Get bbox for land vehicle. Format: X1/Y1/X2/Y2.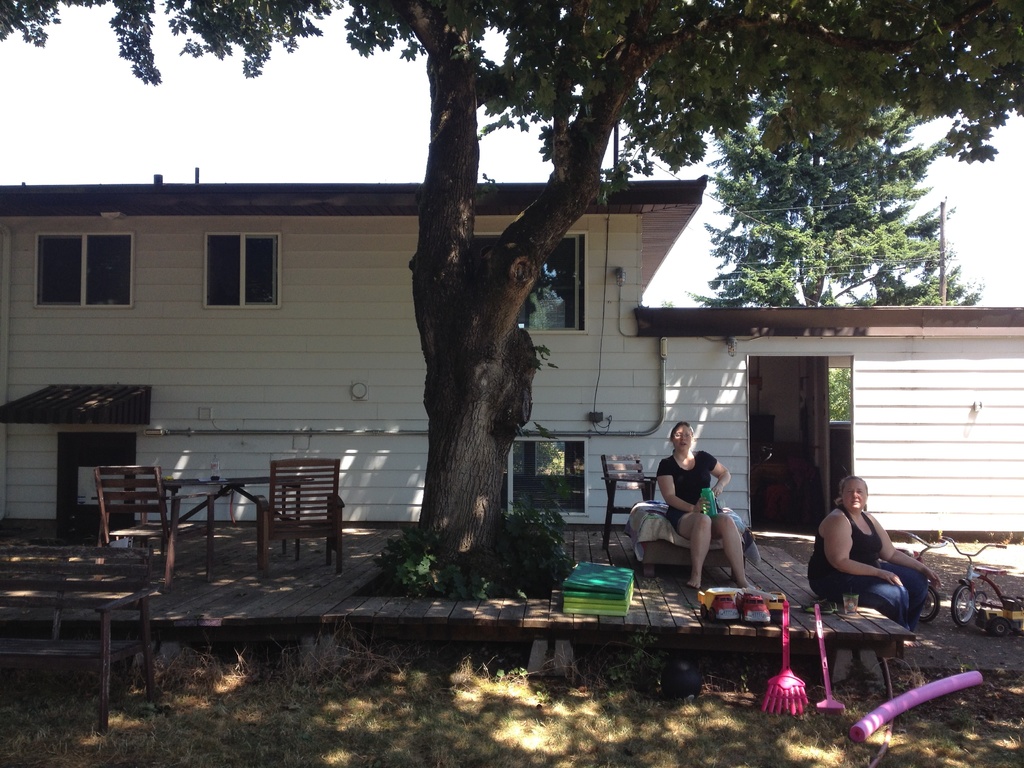
935/529/1023/673.
